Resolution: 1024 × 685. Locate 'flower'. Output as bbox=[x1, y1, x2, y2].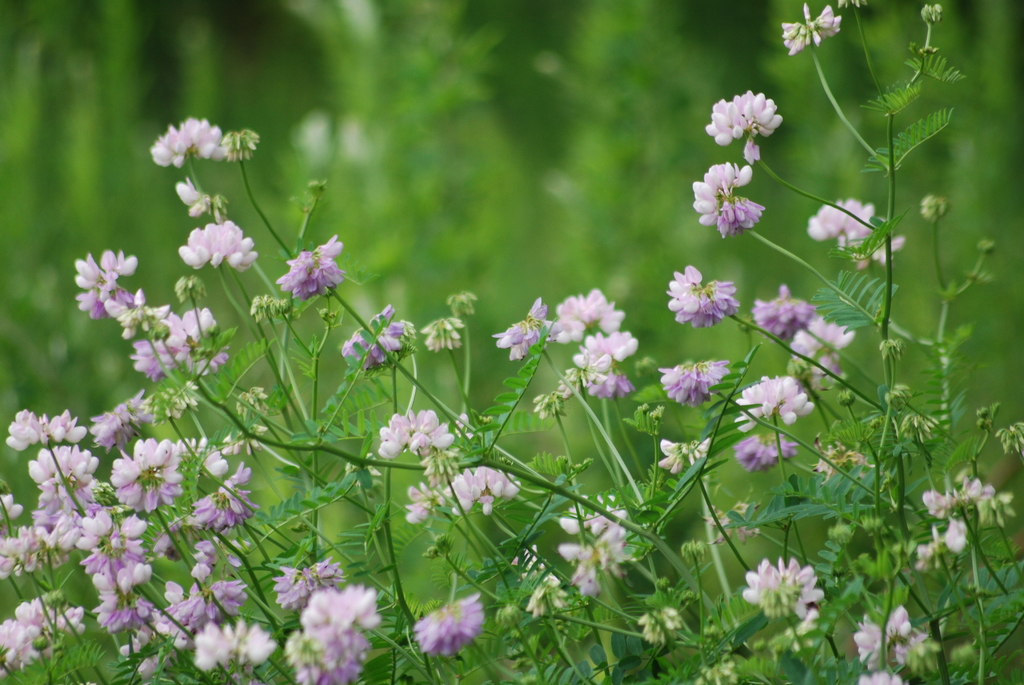
bbox=[416, 595, 484, 676].
